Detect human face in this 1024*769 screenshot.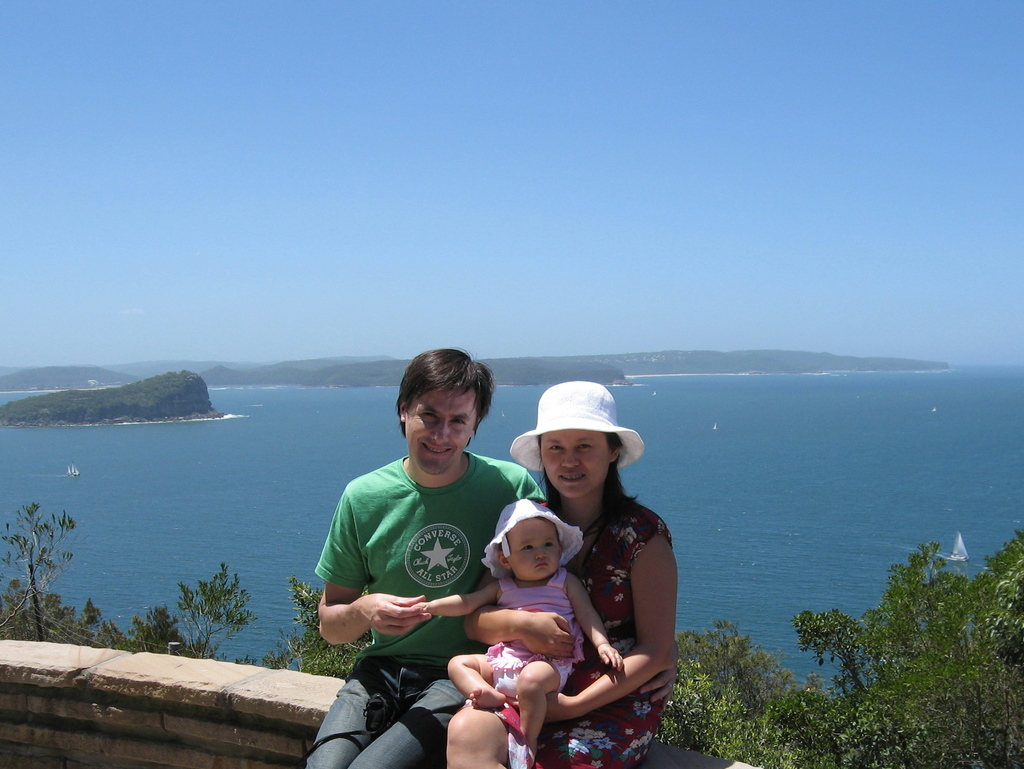
Detection: {"left": 539, "top": 430, "right": 611, "bottom": 500}.
